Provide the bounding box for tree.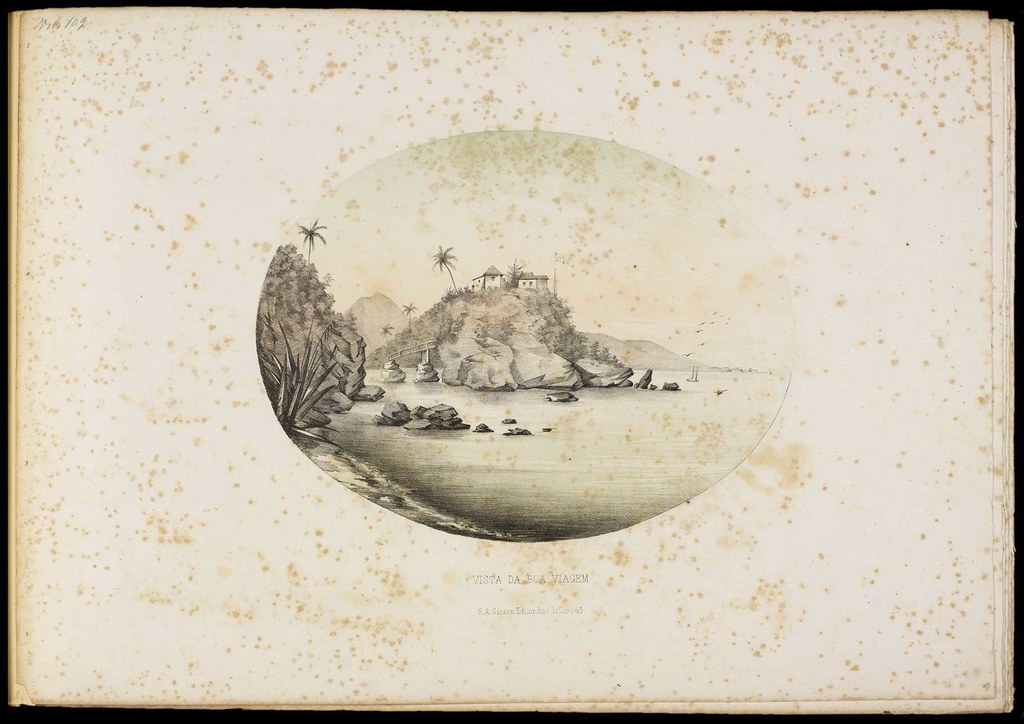
left=379, top=325, right=394, bottom=352.
